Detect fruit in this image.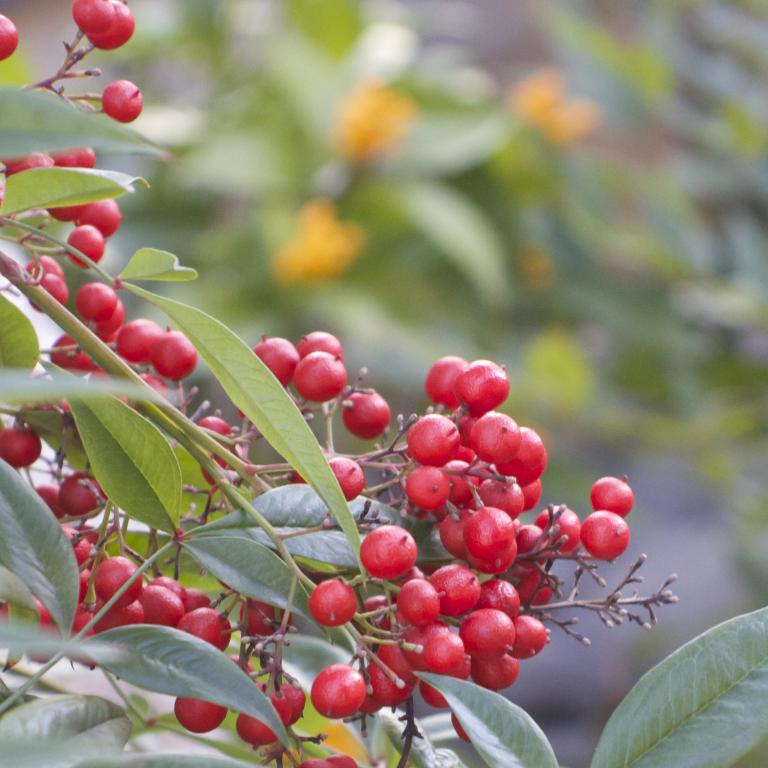
Detection: (101,80,144,126).
